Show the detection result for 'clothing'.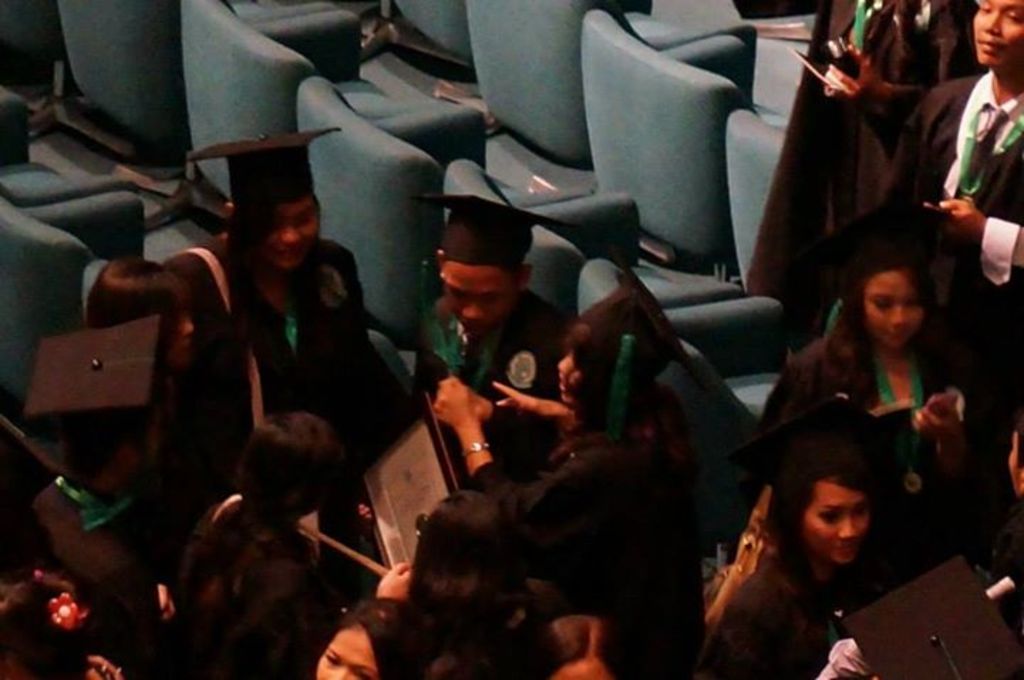
[x1=967, y1=211, x2=1023, y2=297].
